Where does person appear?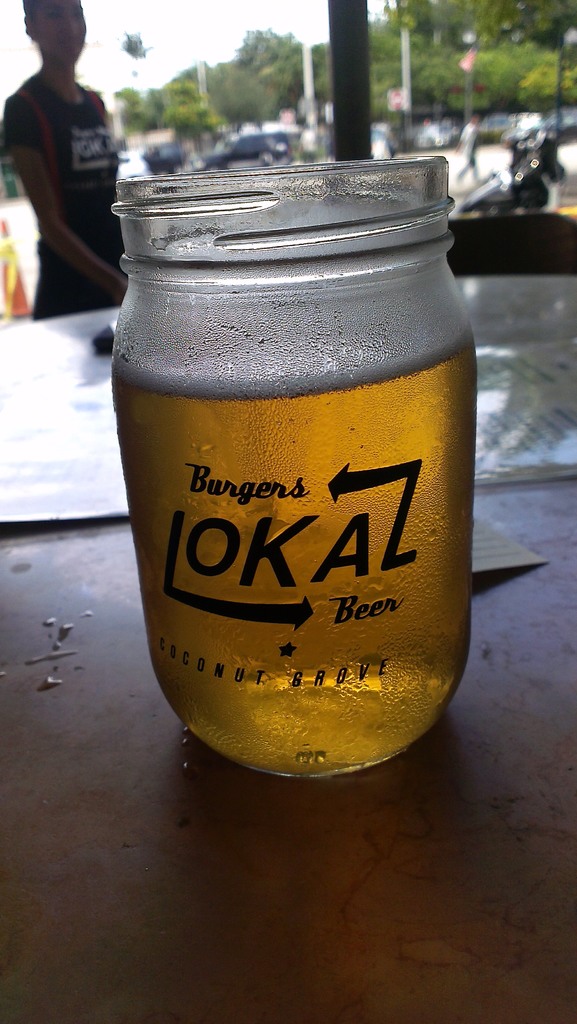
Appears at bbox=(0, 0, 128, 323).
